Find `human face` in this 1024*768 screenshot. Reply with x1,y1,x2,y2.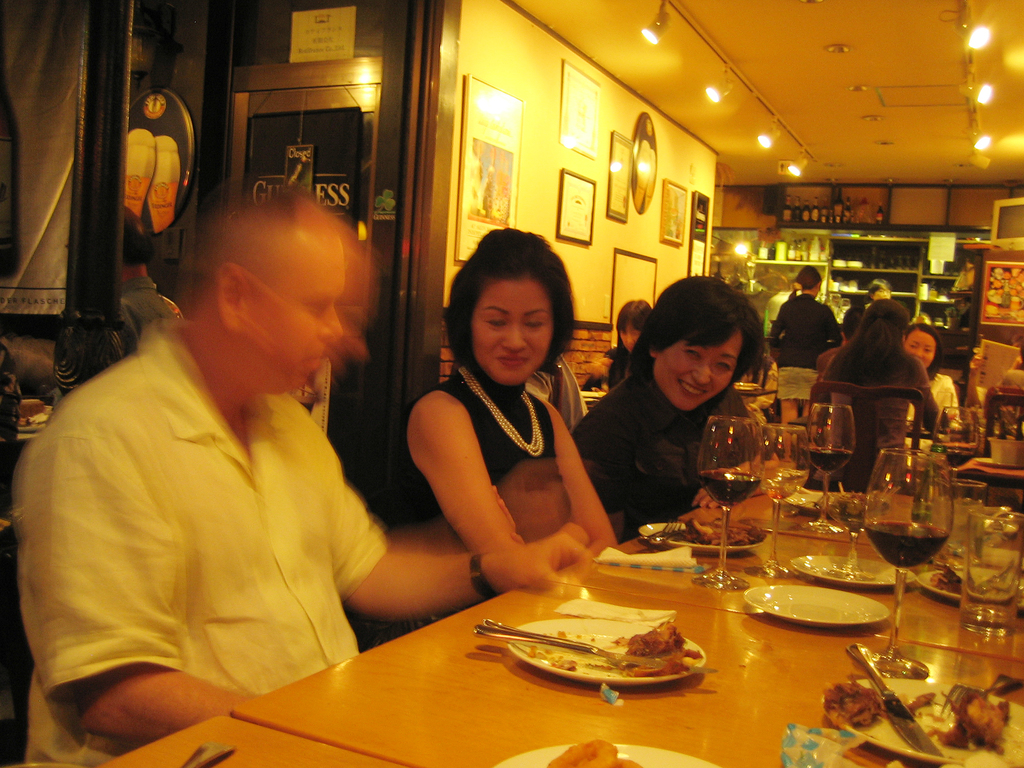
662,328,744,404.
